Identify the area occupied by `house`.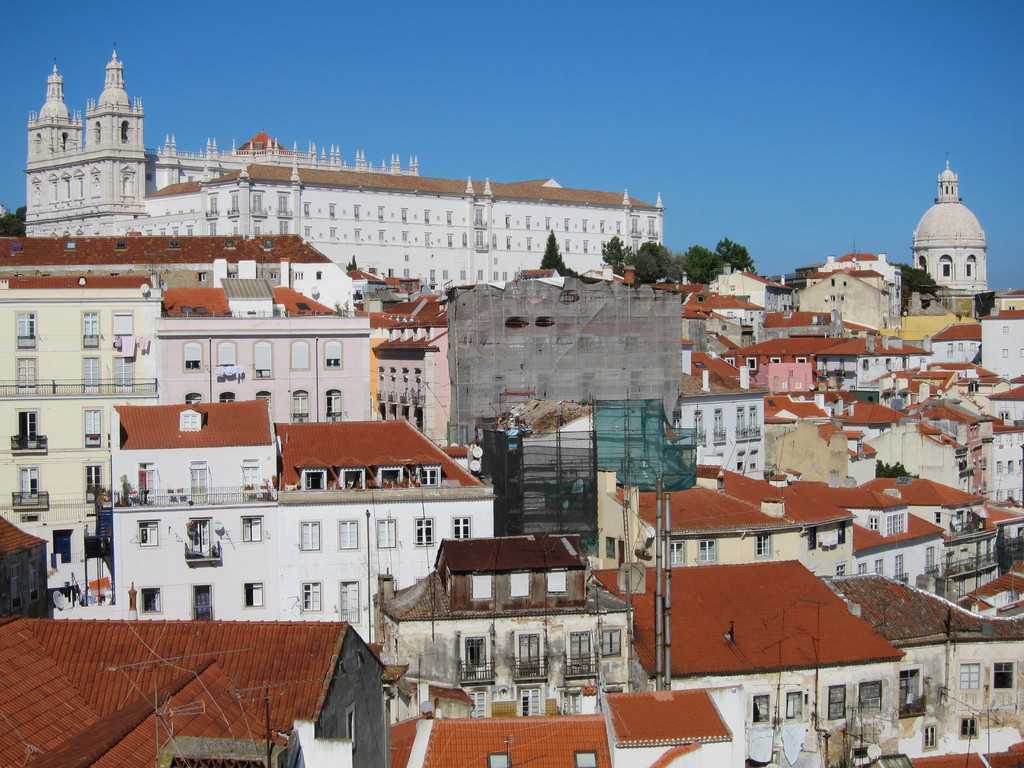
Area: crop(0, 216, 318, 289).
